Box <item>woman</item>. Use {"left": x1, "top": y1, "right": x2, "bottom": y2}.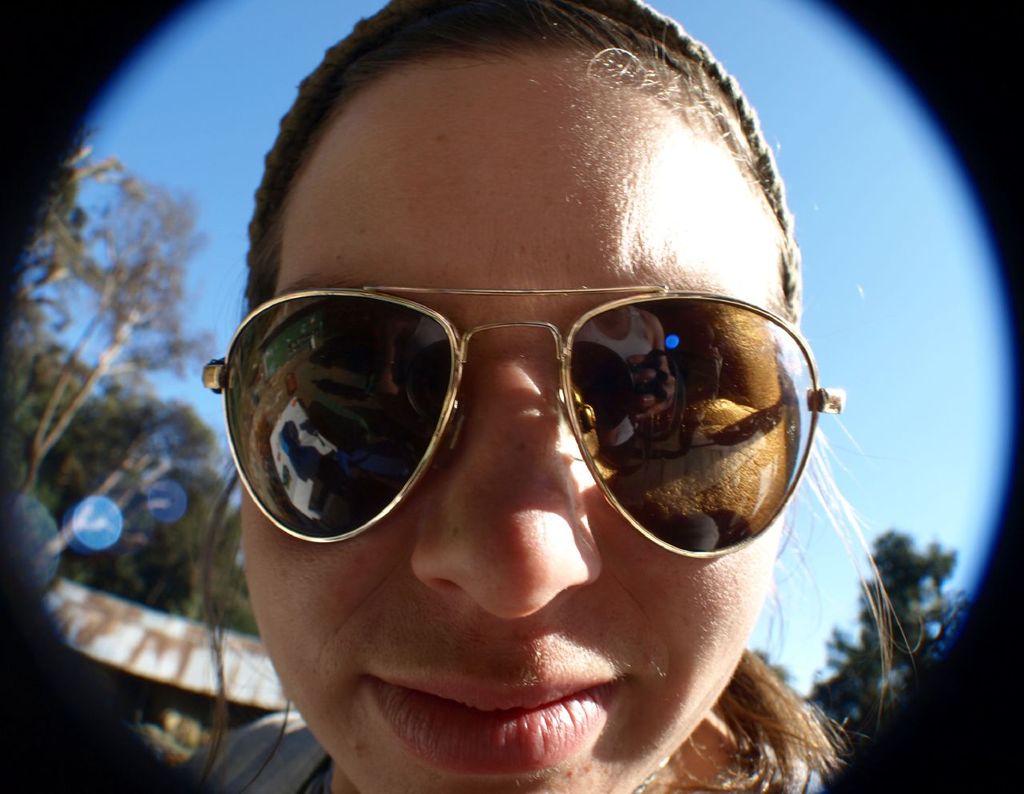
{"left": 202, "top": 0, "right": 826, "bottom": 788}.
